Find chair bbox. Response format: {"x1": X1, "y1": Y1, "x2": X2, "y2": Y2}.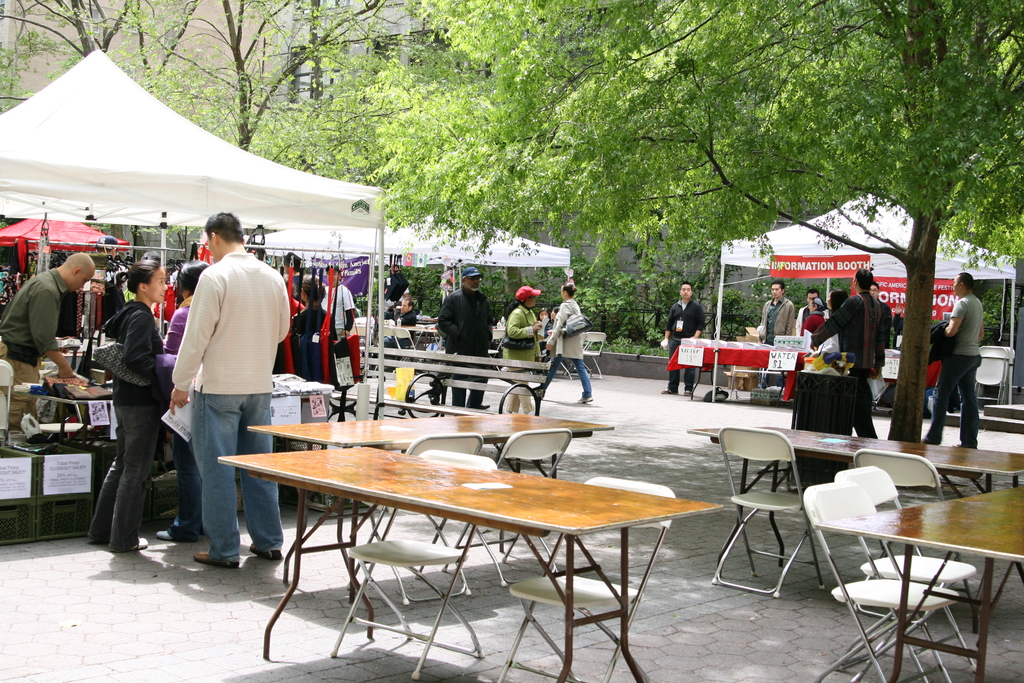
{"x1": 572, "y1": 331, "x2": 605, "y2": 375}.
